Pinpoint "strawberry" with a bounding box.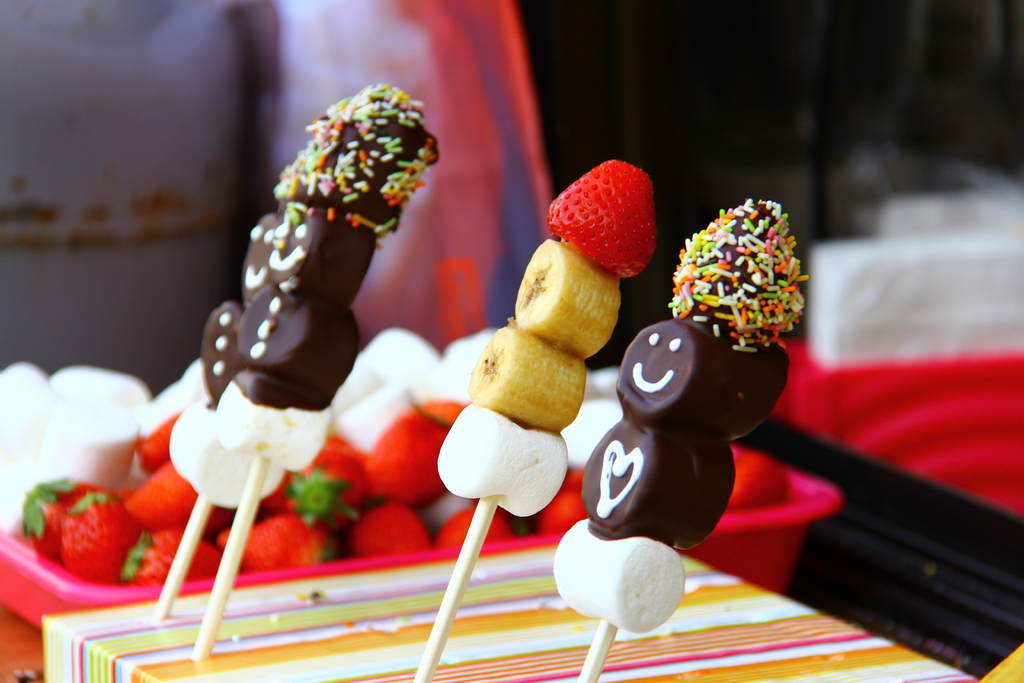
x1=540 y1=163 x2=671 y2=275.
